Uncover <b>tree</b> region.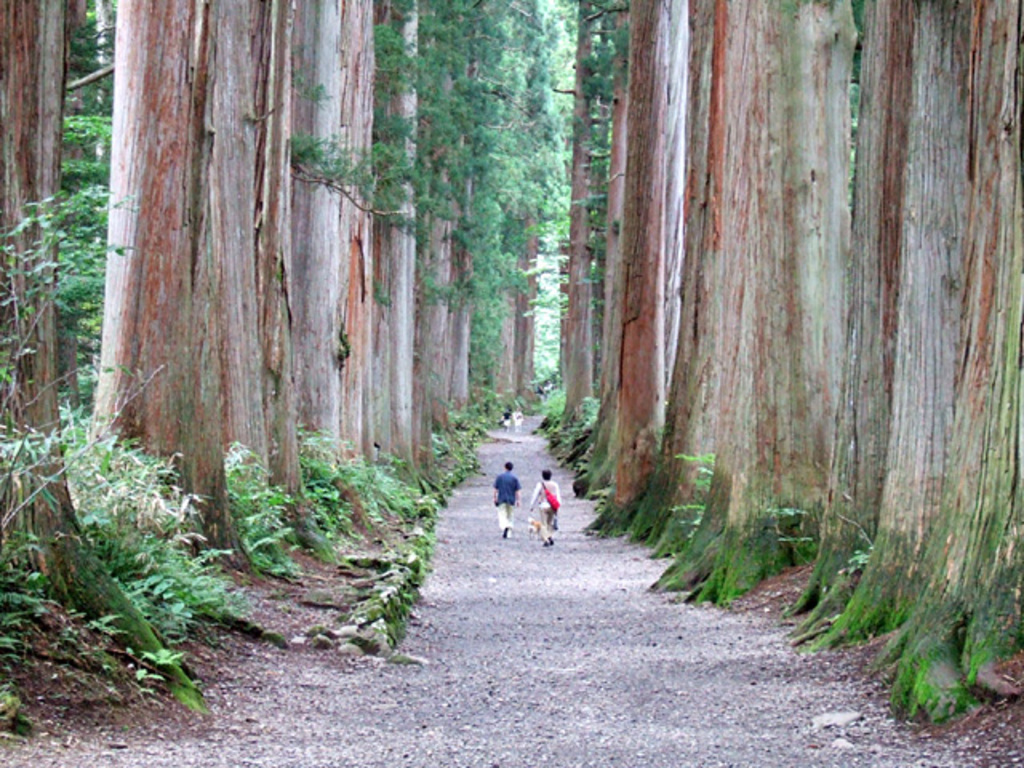
Uncovered: (462,0,515,419).
